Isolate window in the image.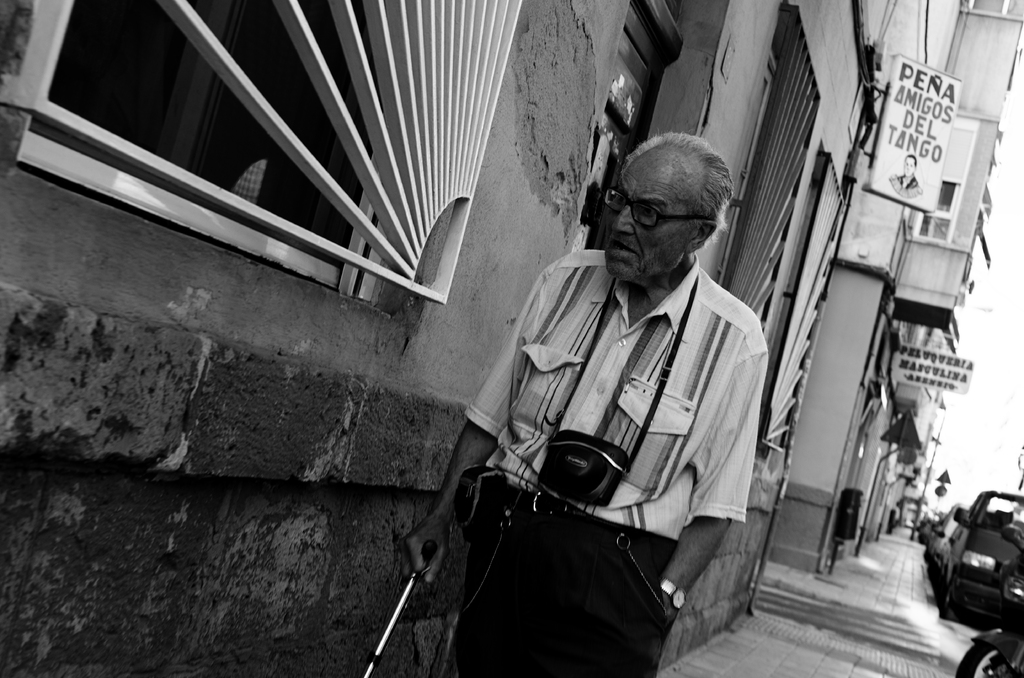
Isolated region: detection(0, 0, 529, 320).
